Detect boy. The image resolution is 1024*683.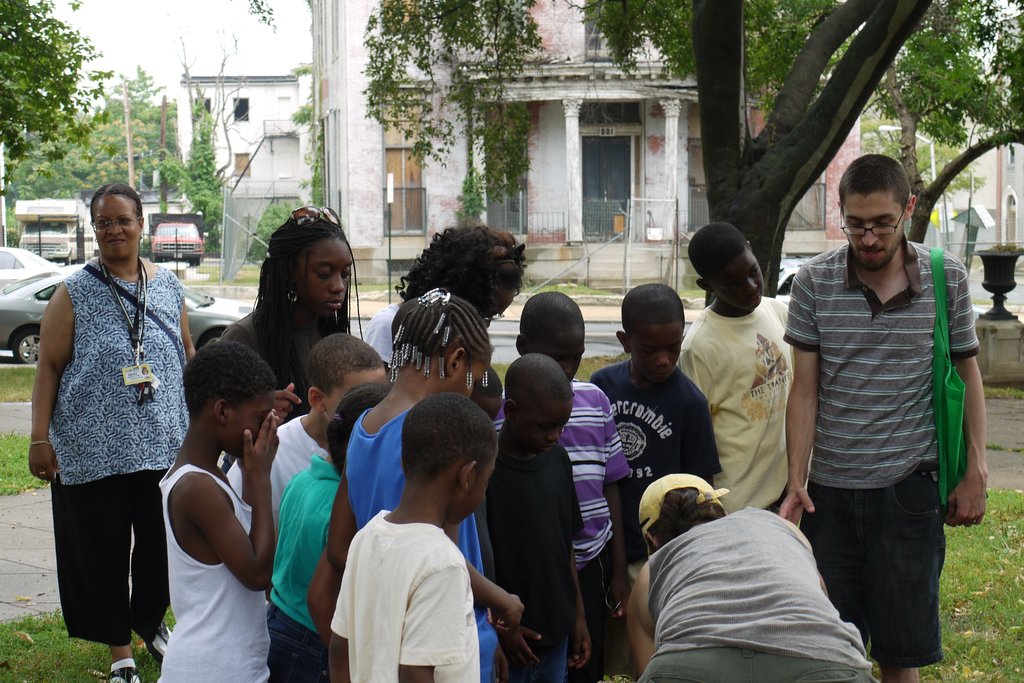
box=[515, 292, 630, 682].
